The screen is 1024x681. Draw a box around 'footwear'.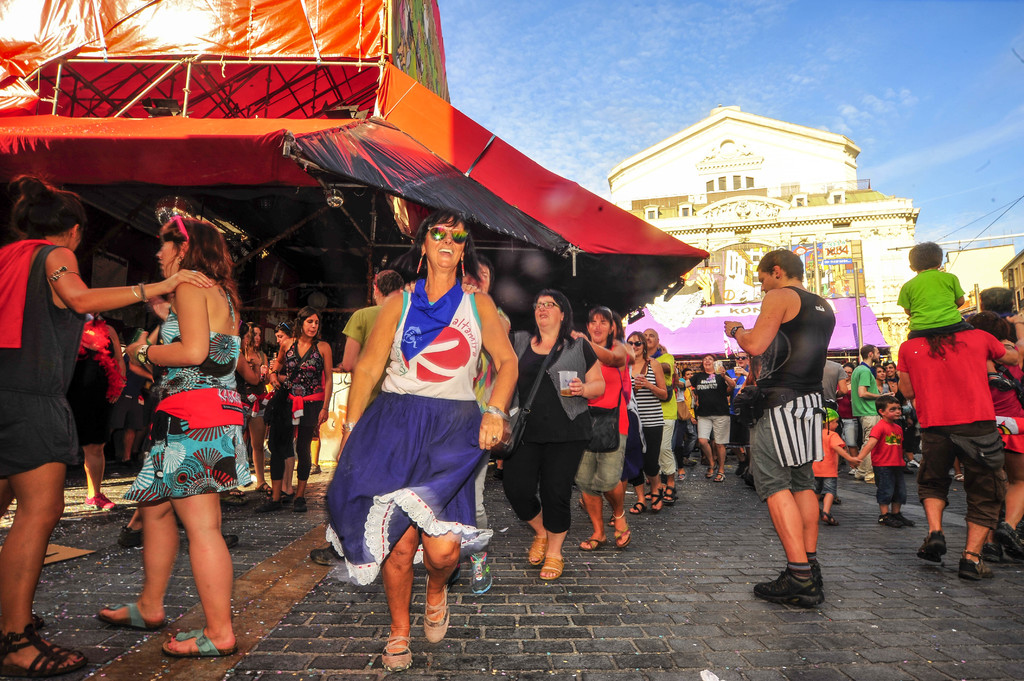
995:521:1023:563.
